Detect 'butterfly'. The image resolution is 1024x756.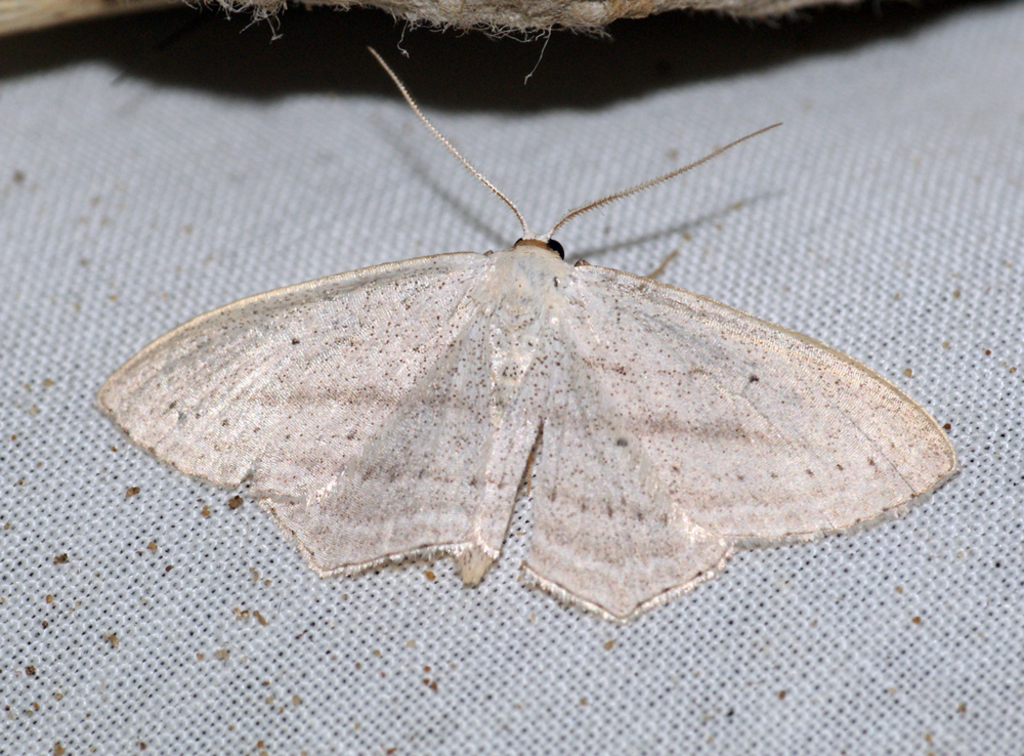
[left=130, top=30, right=933, bottom=637].
